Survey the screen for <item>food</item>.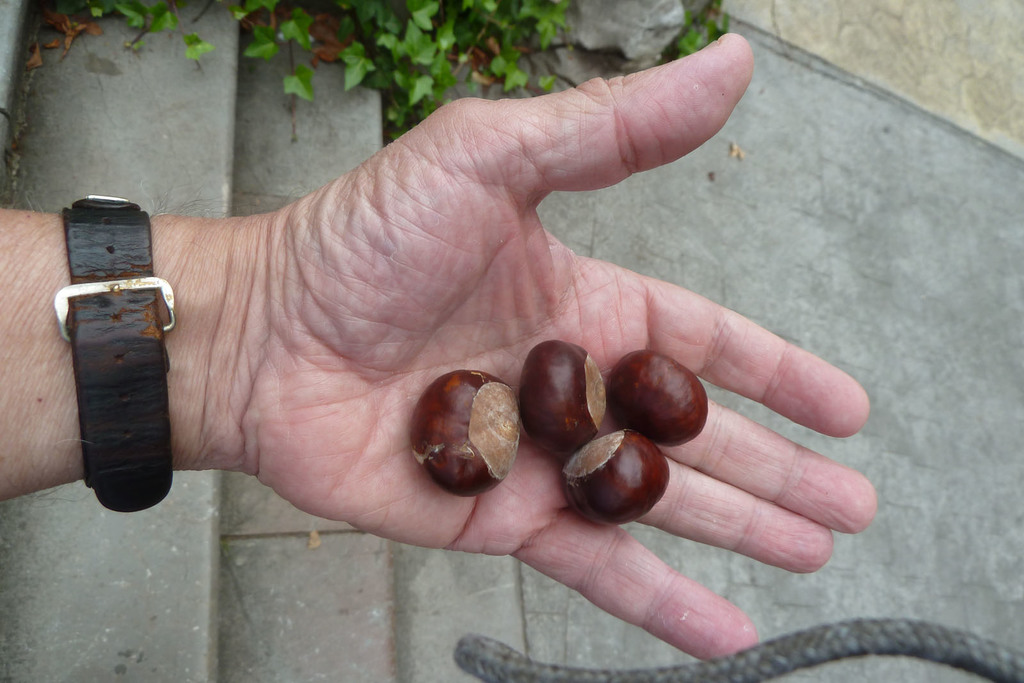
Survey found: 520/337/608/451.
